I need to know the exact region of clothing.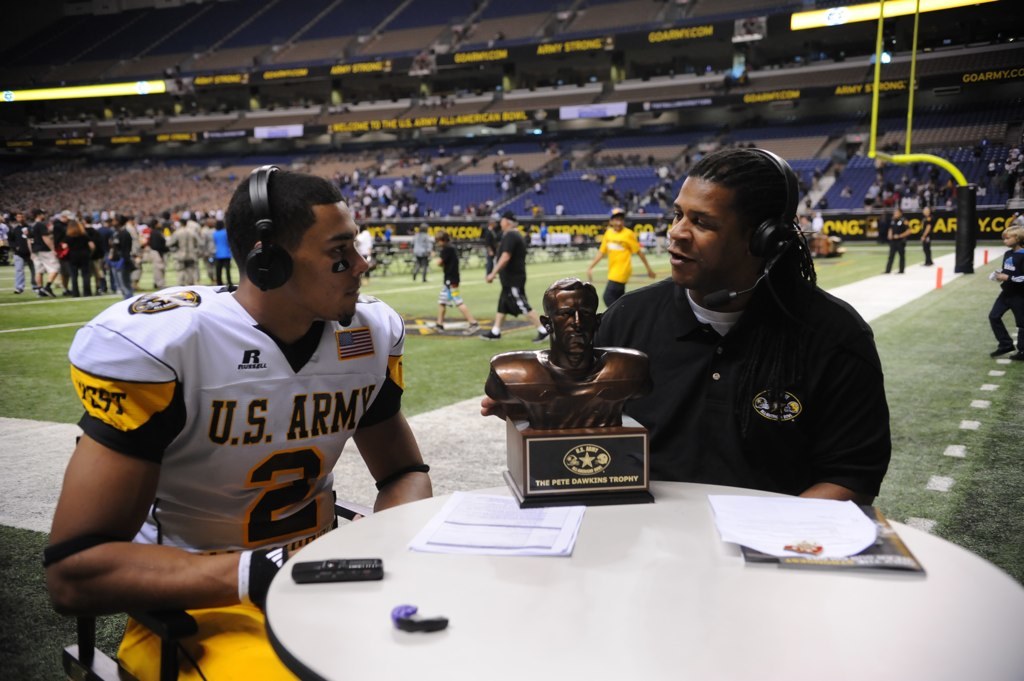
Region: bbox=[919, 216, 934, 259].
